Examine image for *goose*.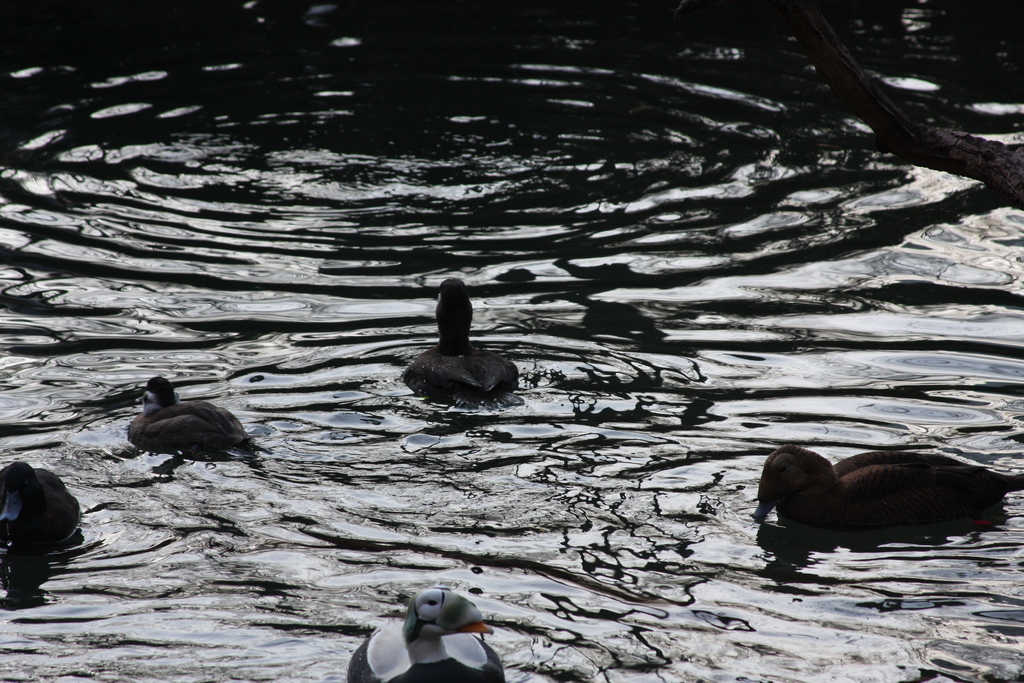
Examination result: pyautogui.locateOnScreen(0, 458, 85, 549).
